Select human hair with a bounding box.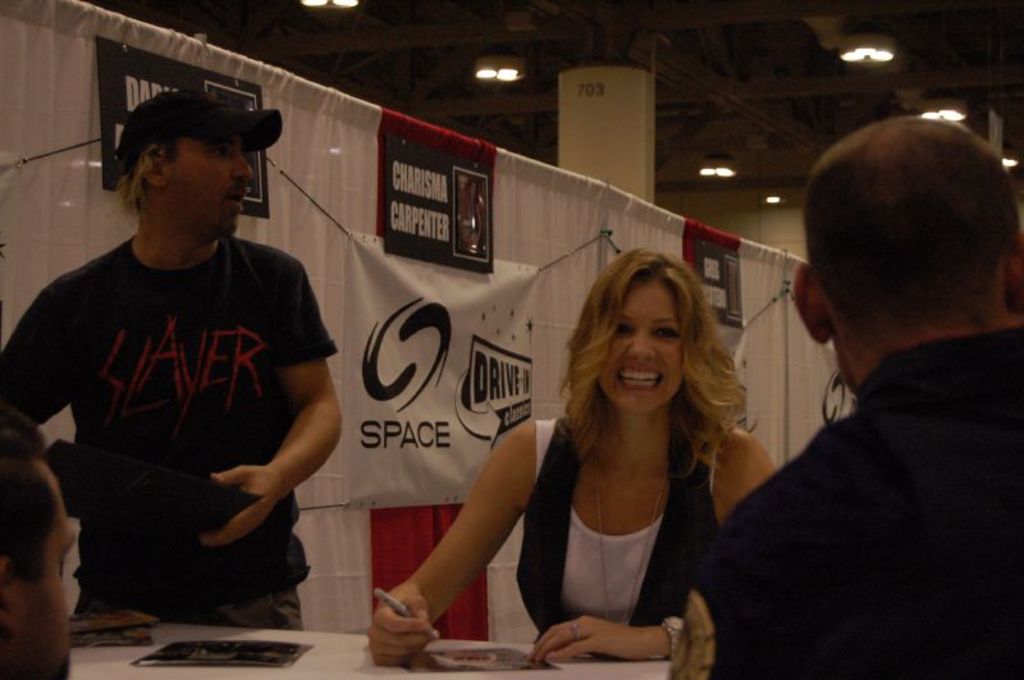
(114,122,200,231).
